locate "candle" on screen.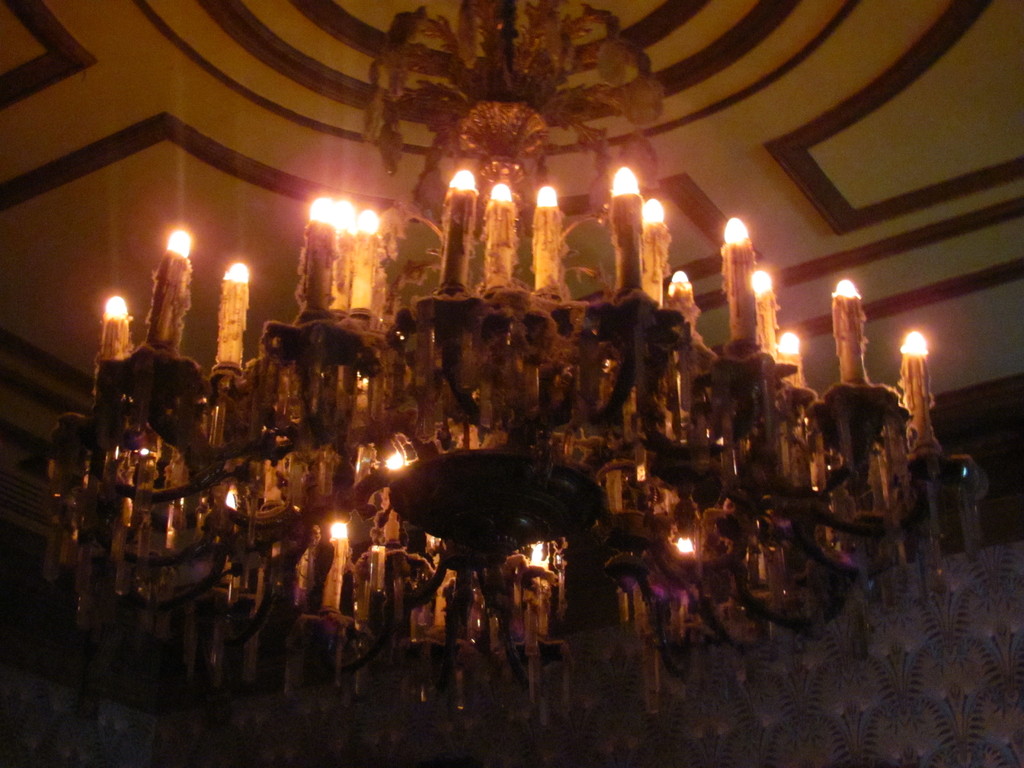
On screen at (612, 167, 644, 290).
